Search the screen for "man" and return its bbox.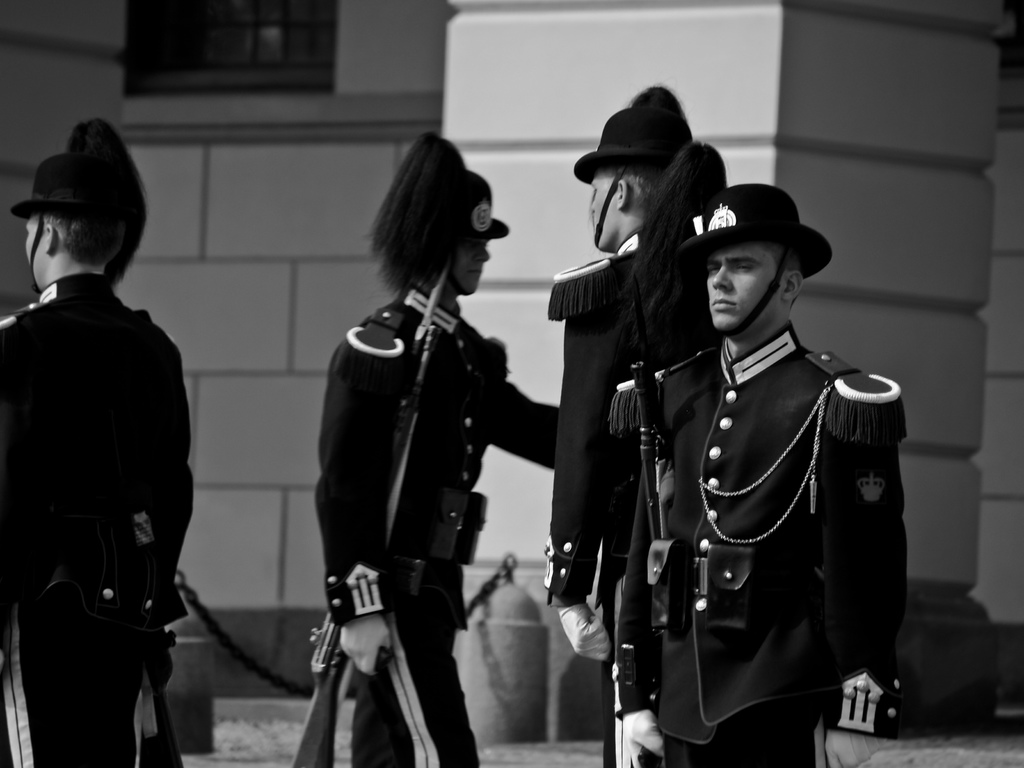
Found: box=[314, 132, 566, 767].
